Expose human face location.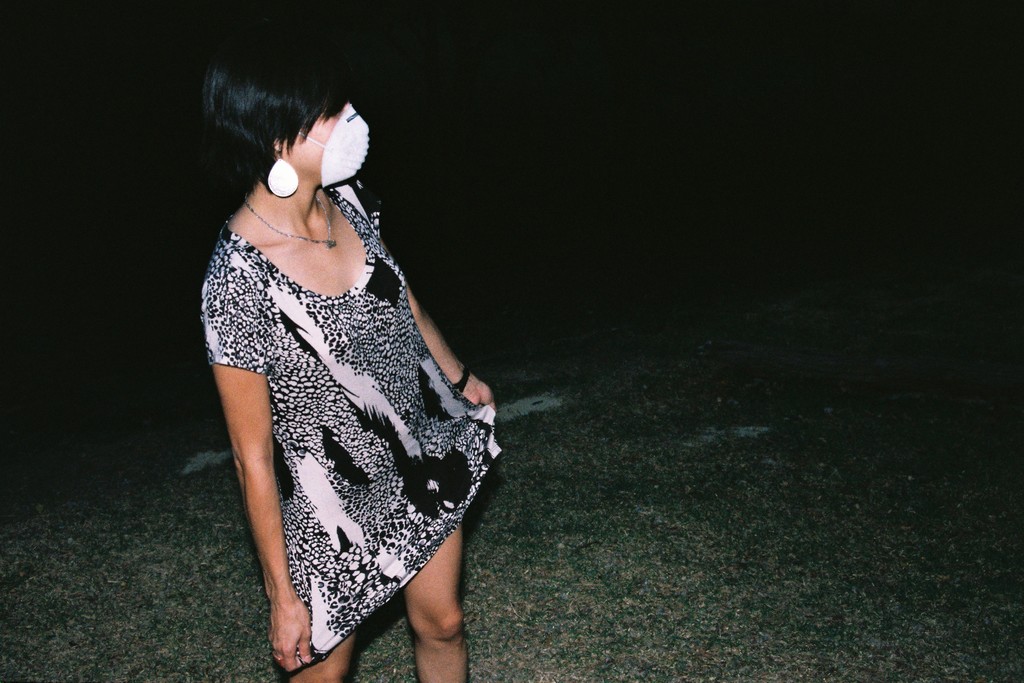
Exposed at l=285, t=95, r=349, b=181.
